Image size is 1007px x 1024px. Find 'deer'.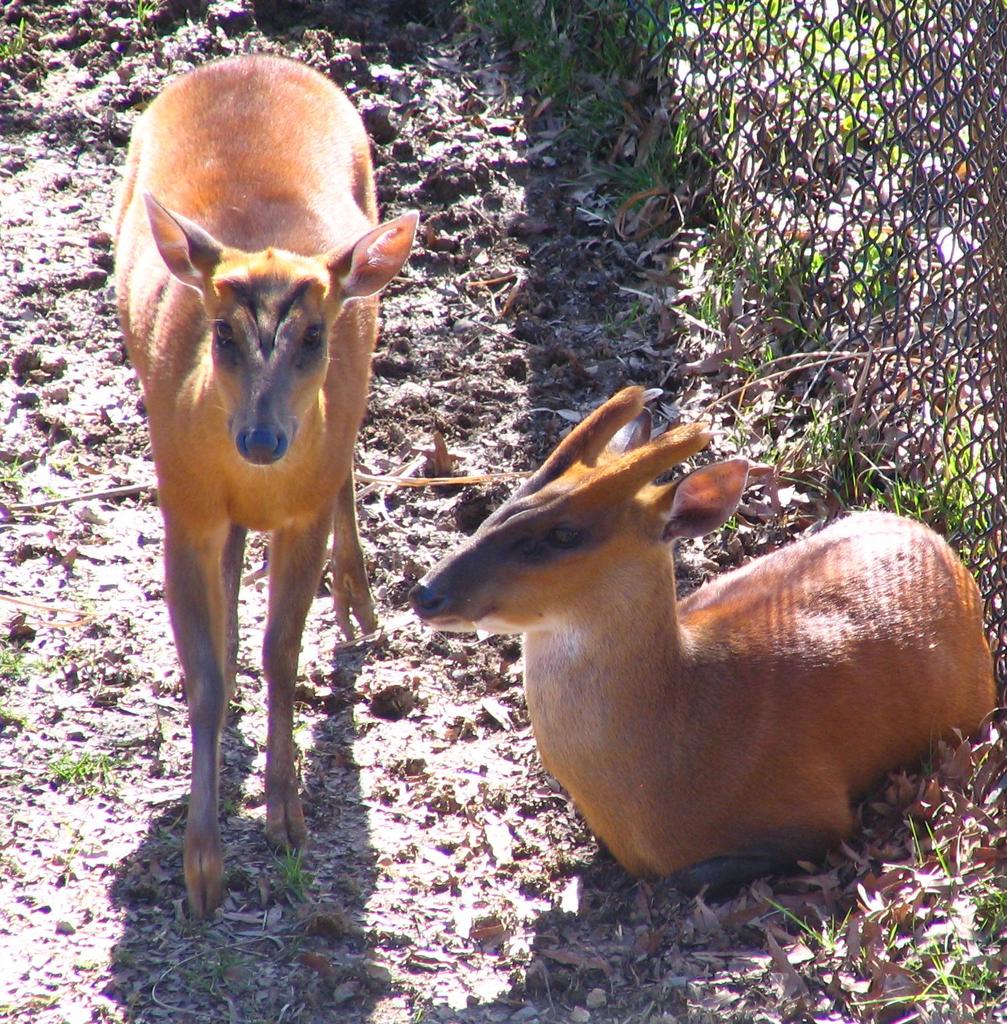
rect(103, 57, 427, 925).
